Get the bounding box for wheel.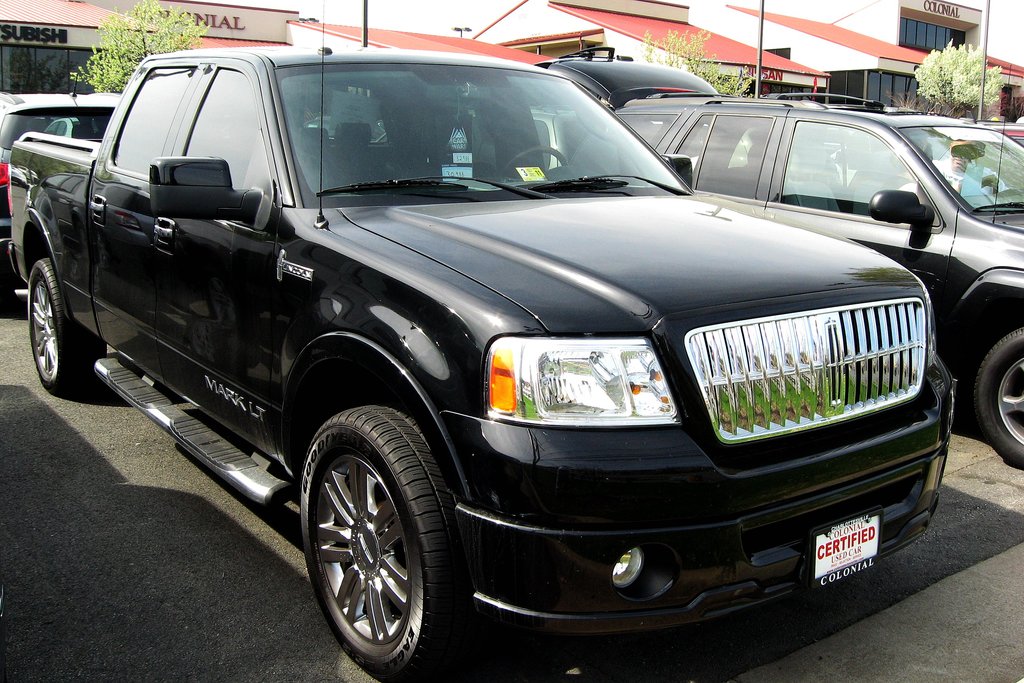
(left=499, top=146, right=567, bottom=176).
